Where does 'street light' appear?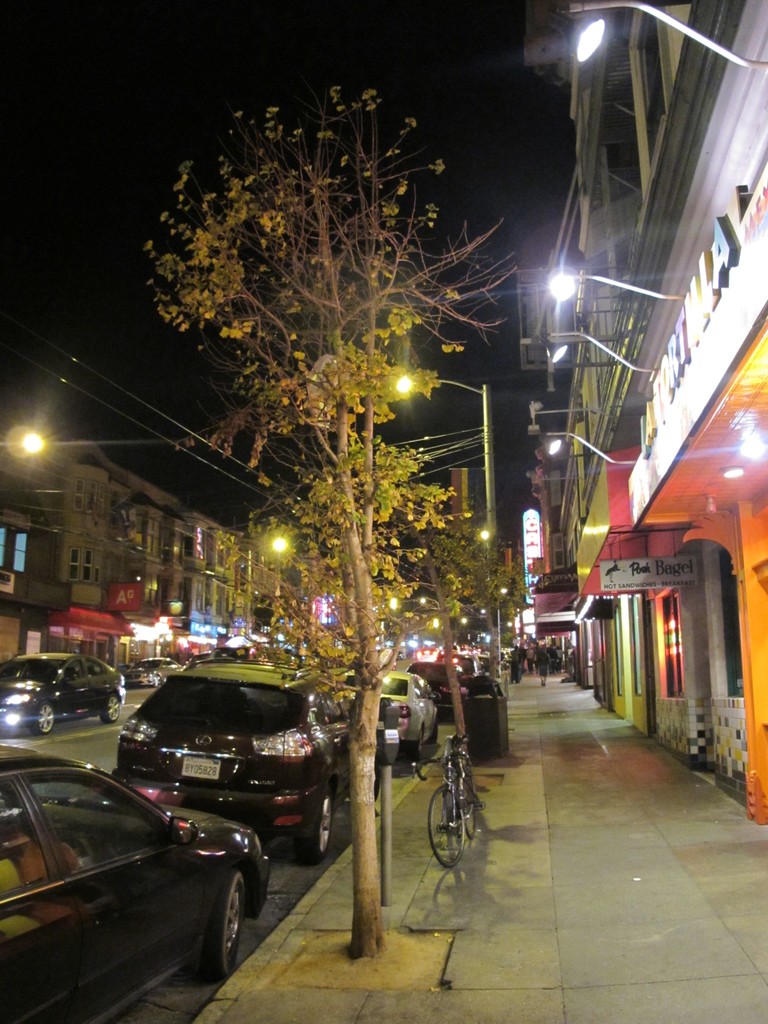
Appears at {"left": 394, "top": 369, "right": 496, "bottom": 598}.
